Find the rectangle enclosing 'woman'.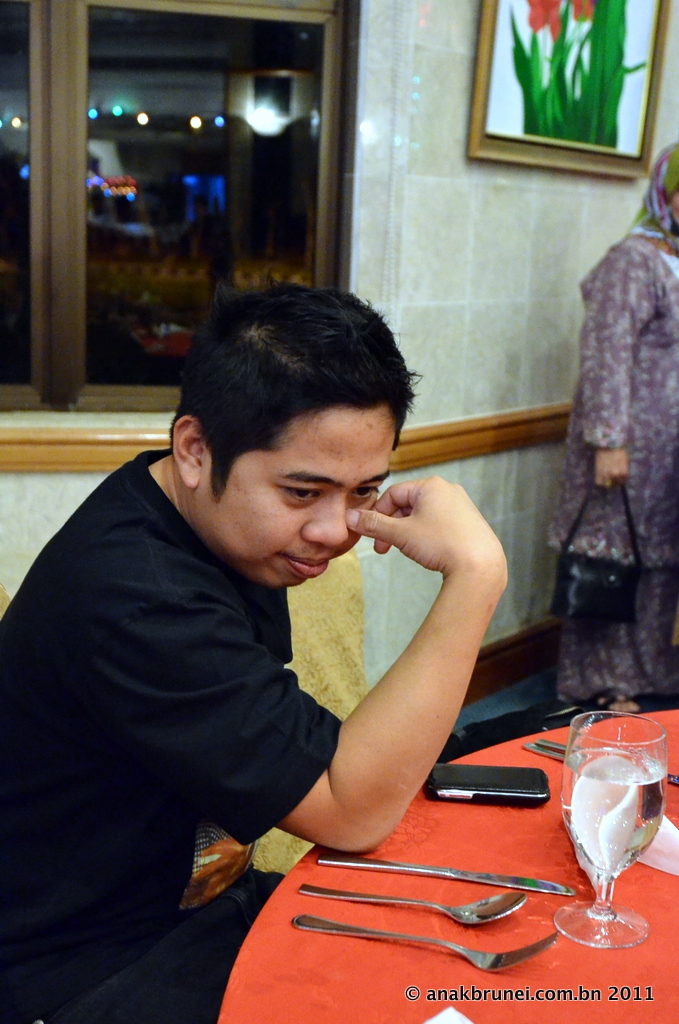
[537,140,678,698].
